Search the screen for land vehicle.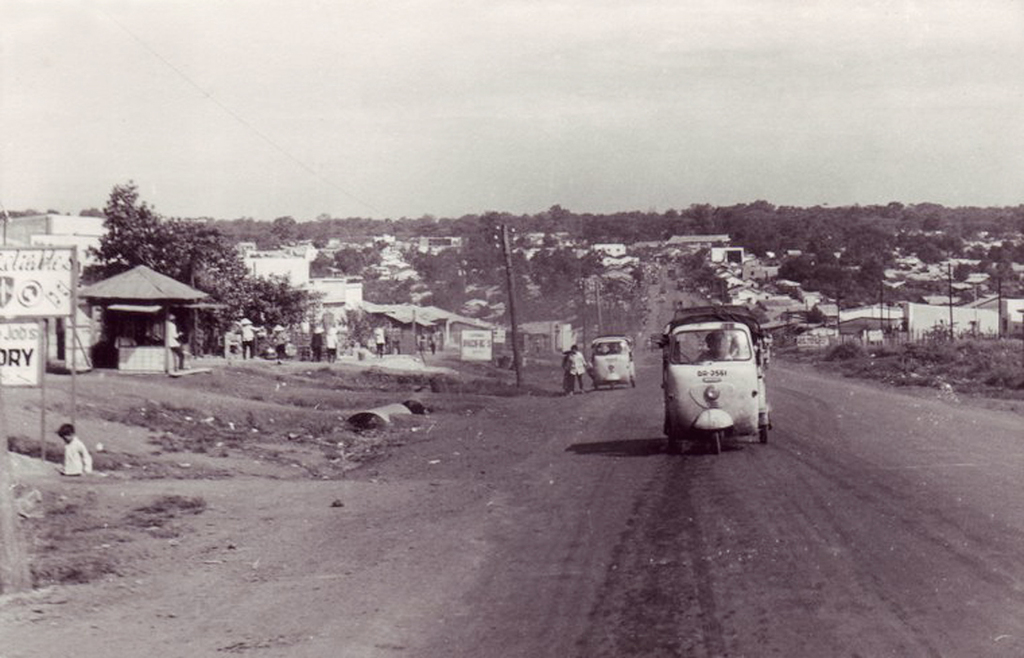
Found at (583,334,642,392).
